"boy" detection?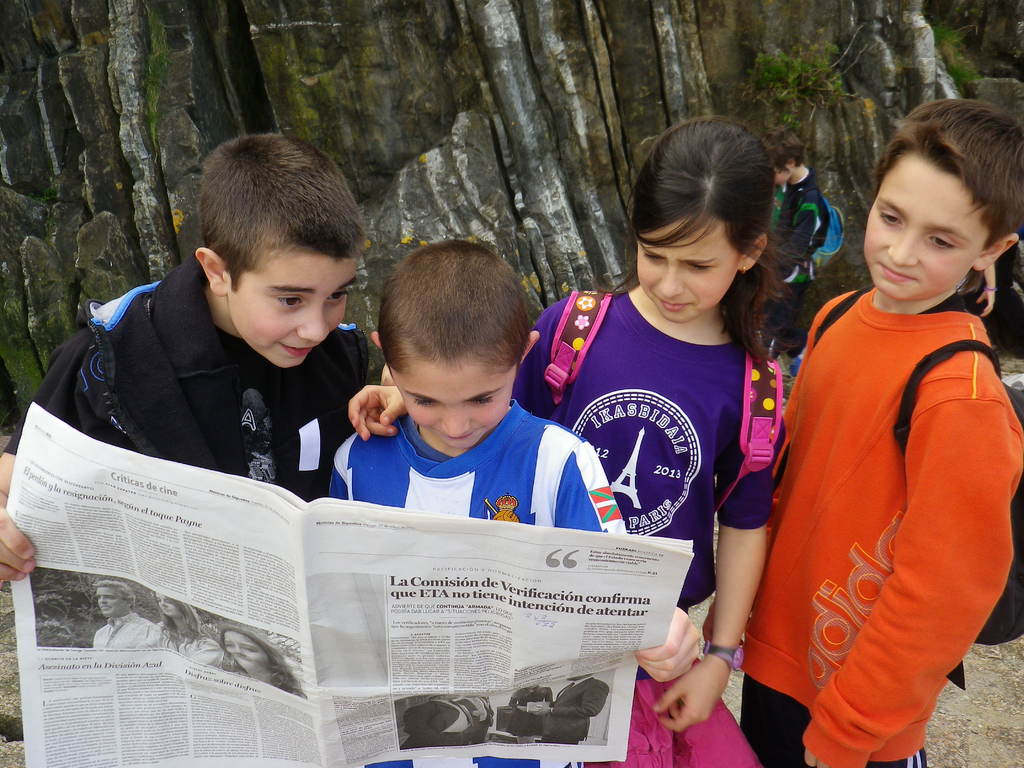
0 131 385 585
